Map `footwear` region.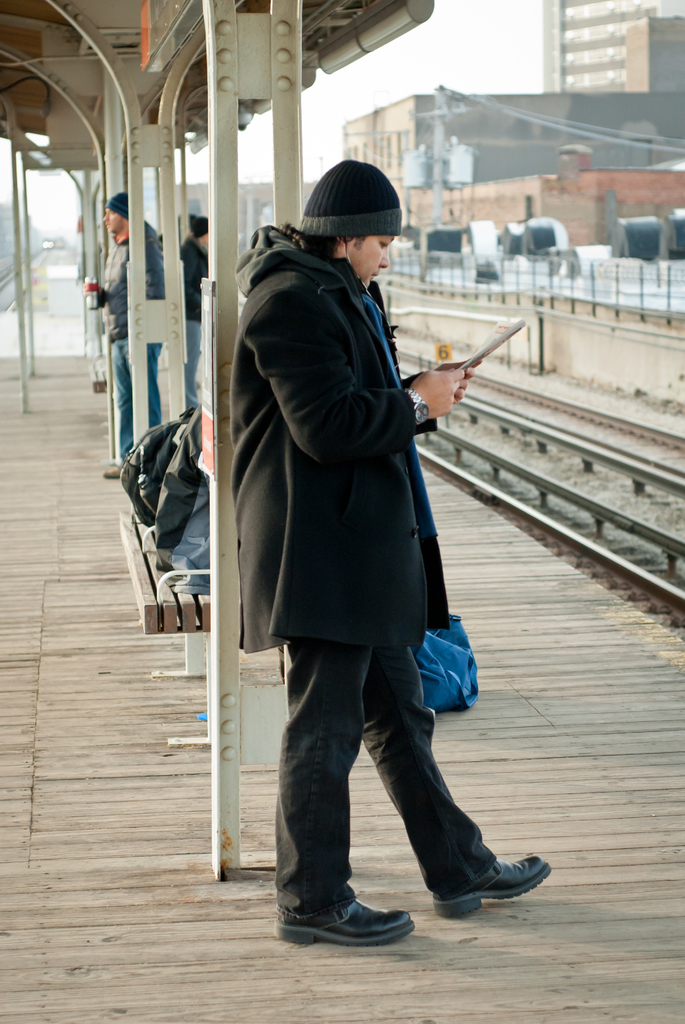
Mapped to (98,466,118,480).
